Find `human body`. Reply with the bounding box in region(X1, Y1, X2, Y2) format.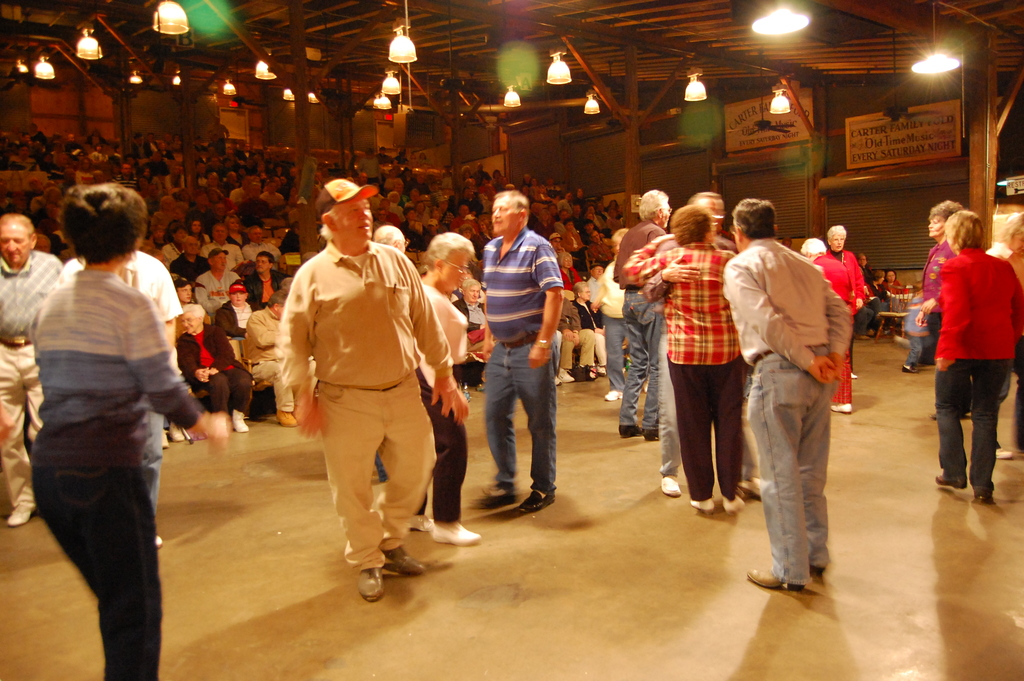
region(88, 144, 105, 150).
